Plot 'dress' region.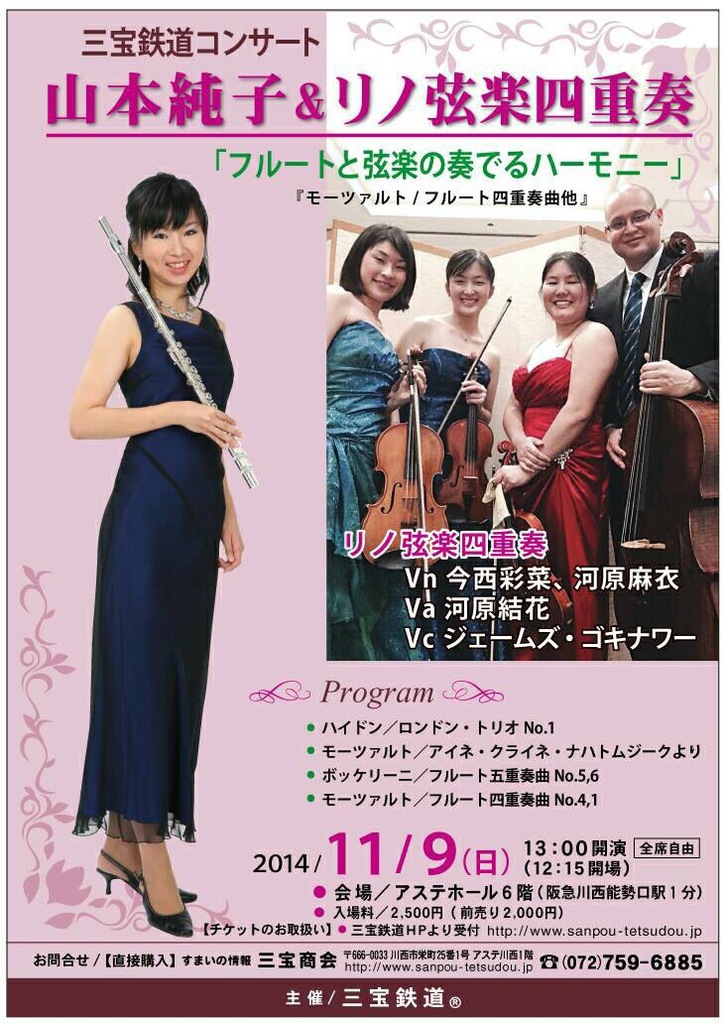
Plotted at (left=325, top=319, right=431, bottom=662).
